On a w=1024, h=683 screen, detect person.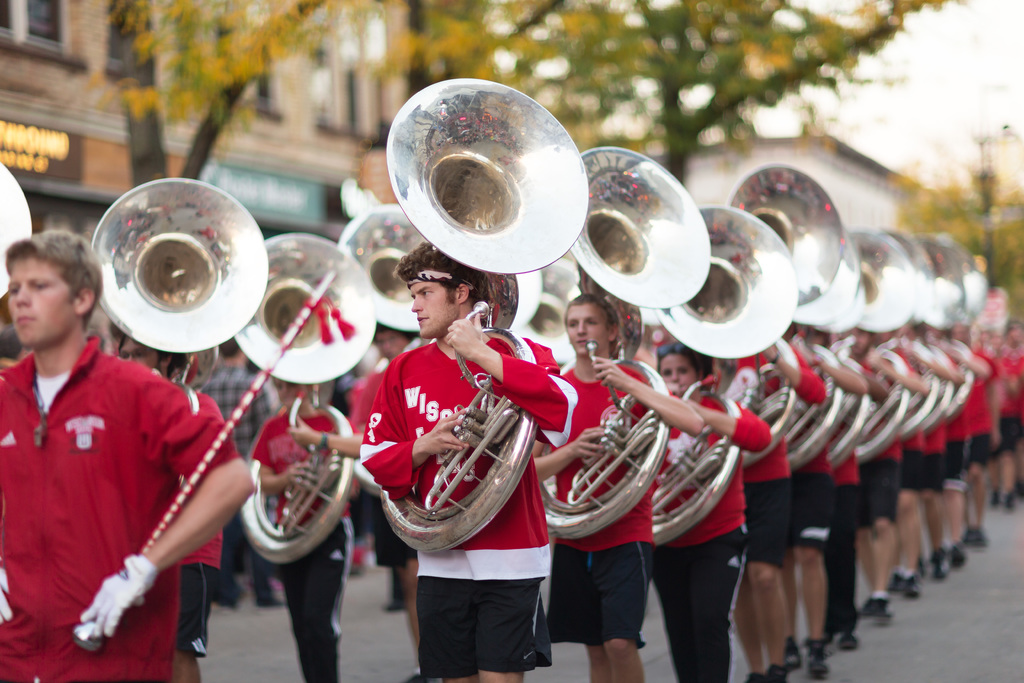
locate(534, 292, 703, 682).
